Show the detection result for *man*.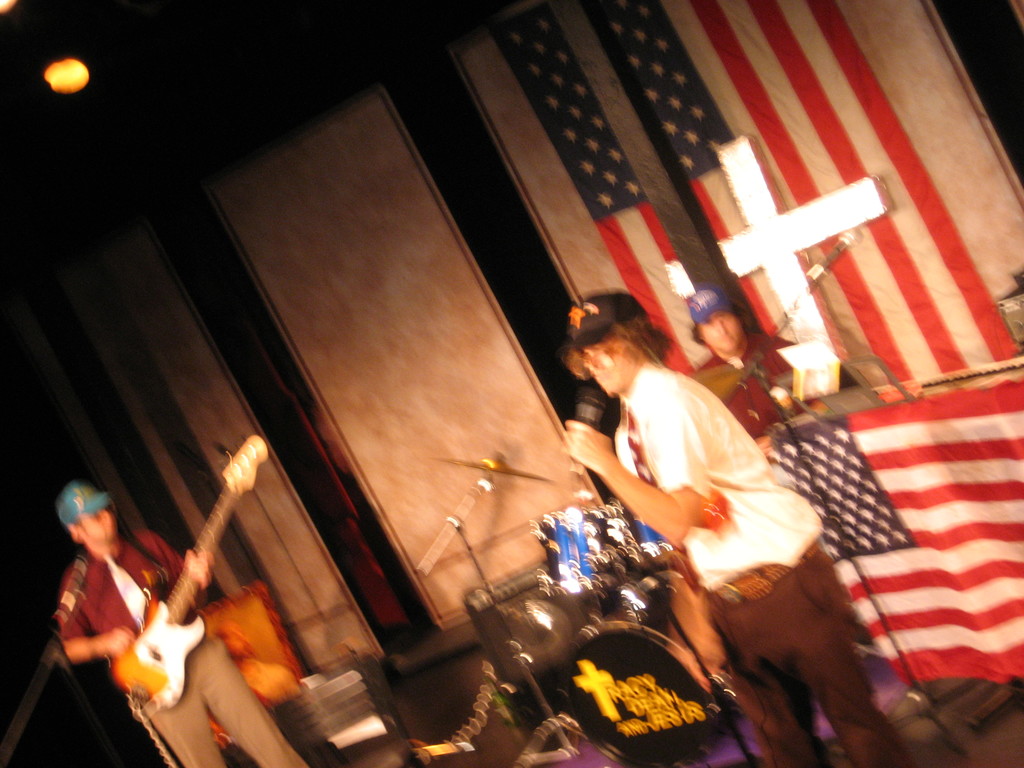
select_region(686, 285, 862, 439).
